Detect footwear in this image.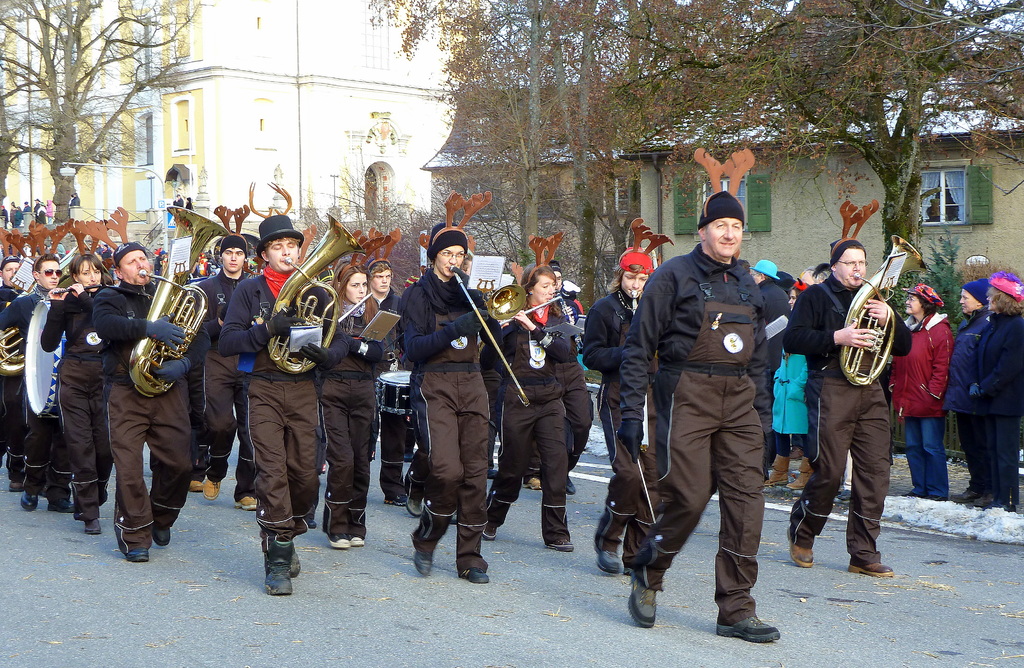
Detection: (71,509,86,518).
